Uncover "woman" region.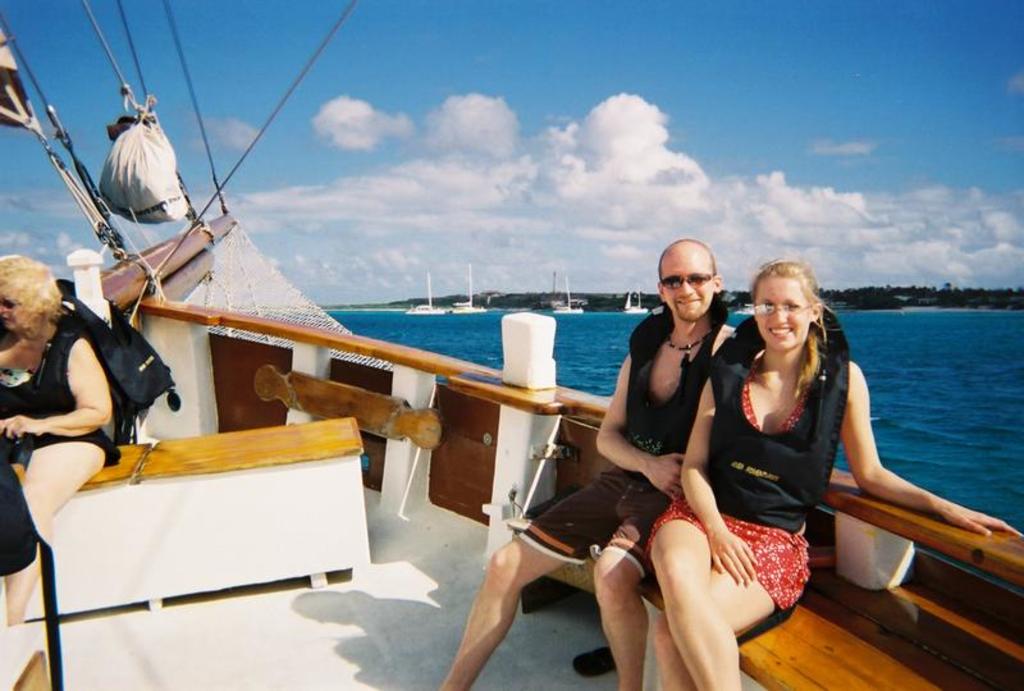
Uncovered: l=0, t=248, r=111, b=623.
